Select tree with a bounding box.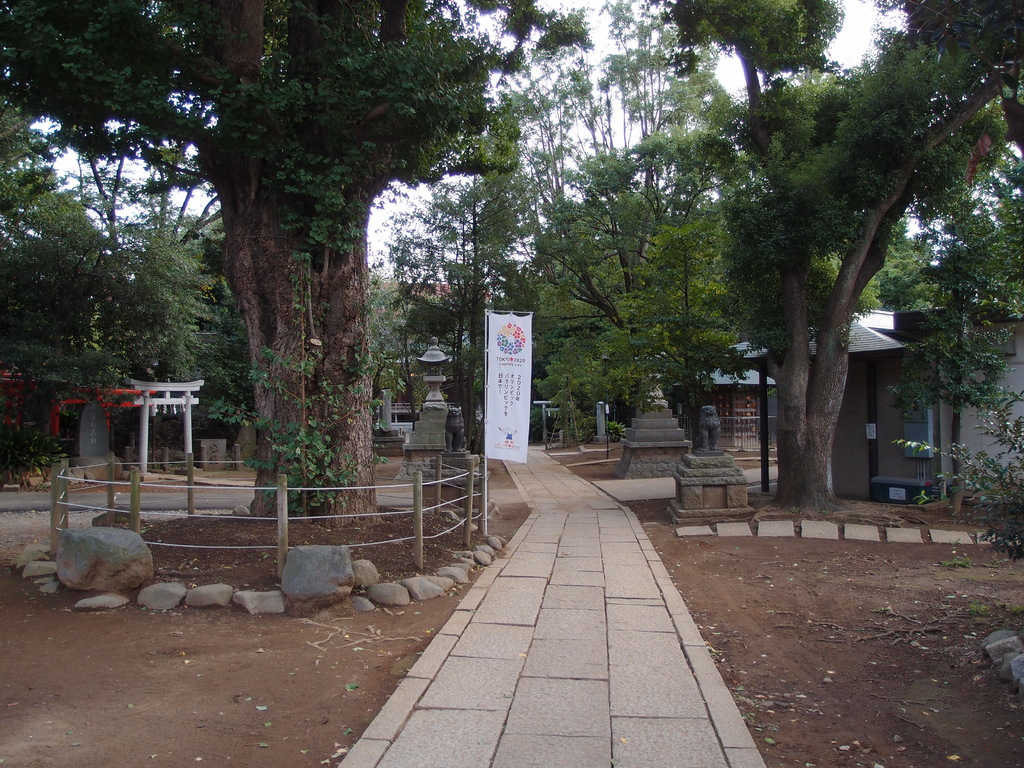
select_region(388, 128, 543, 464).
